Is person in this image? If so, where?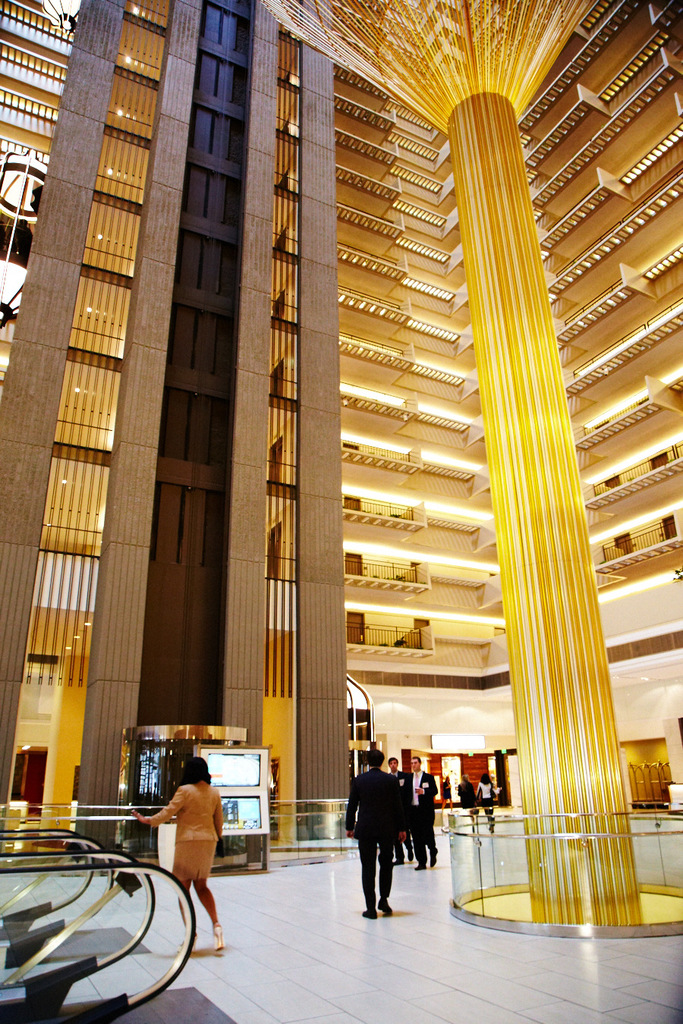
Yes, at detection(130, 759, 231, 953).
